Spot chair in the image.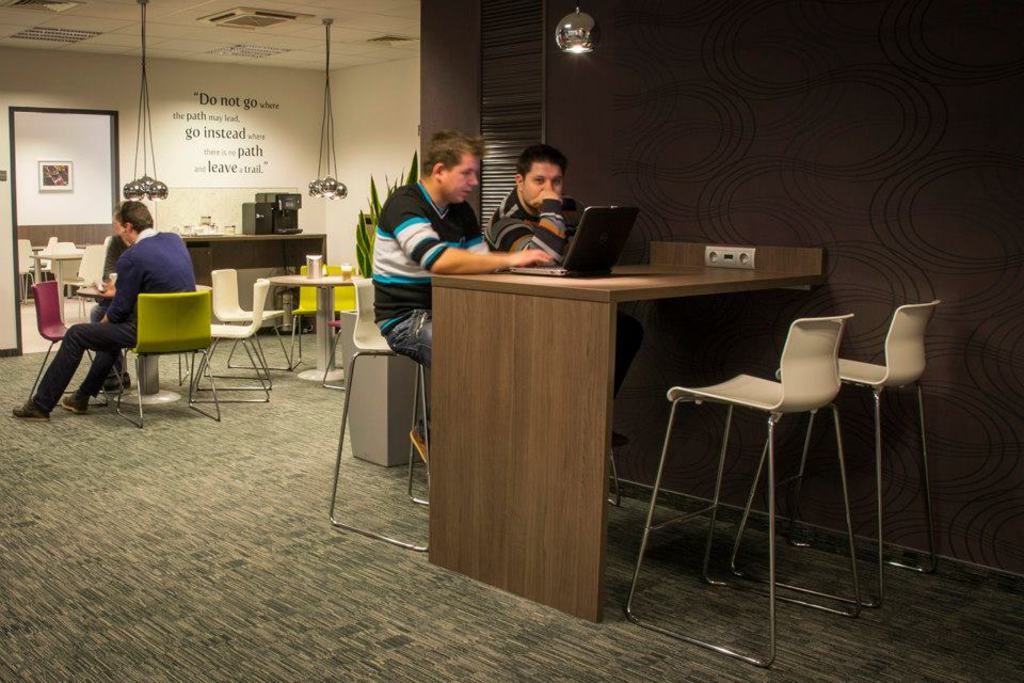
chair found at {"x1": 323, "y1": 275, "x2": 430, "y2": 552}.
